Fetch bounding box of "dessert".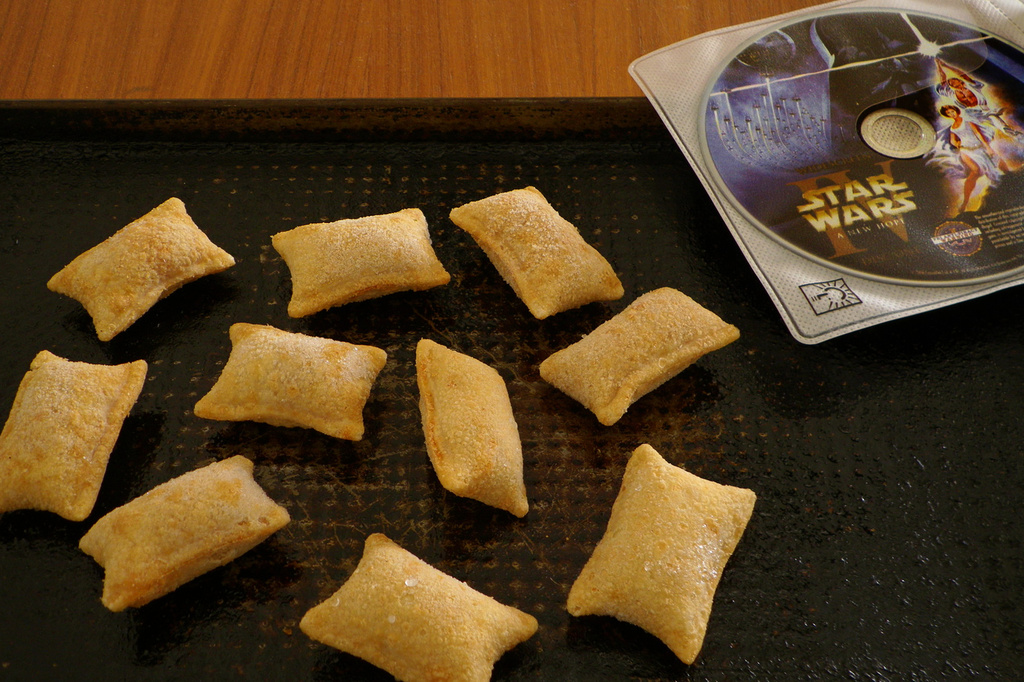
Bbox: rect(417, 328, 528, 517).
